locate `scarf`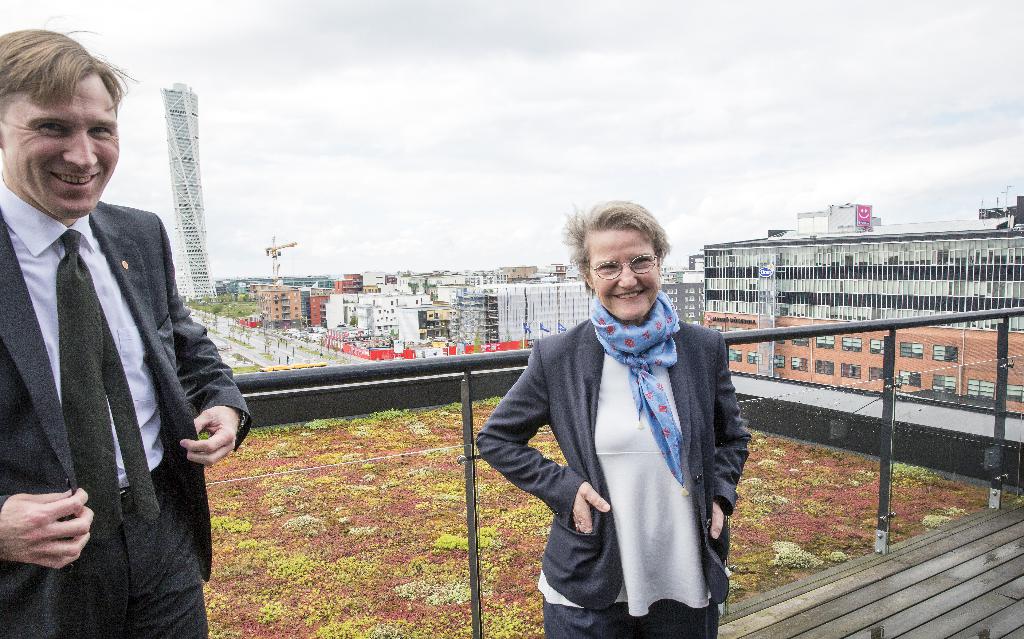
l=584, t=284, r=682, b=483
